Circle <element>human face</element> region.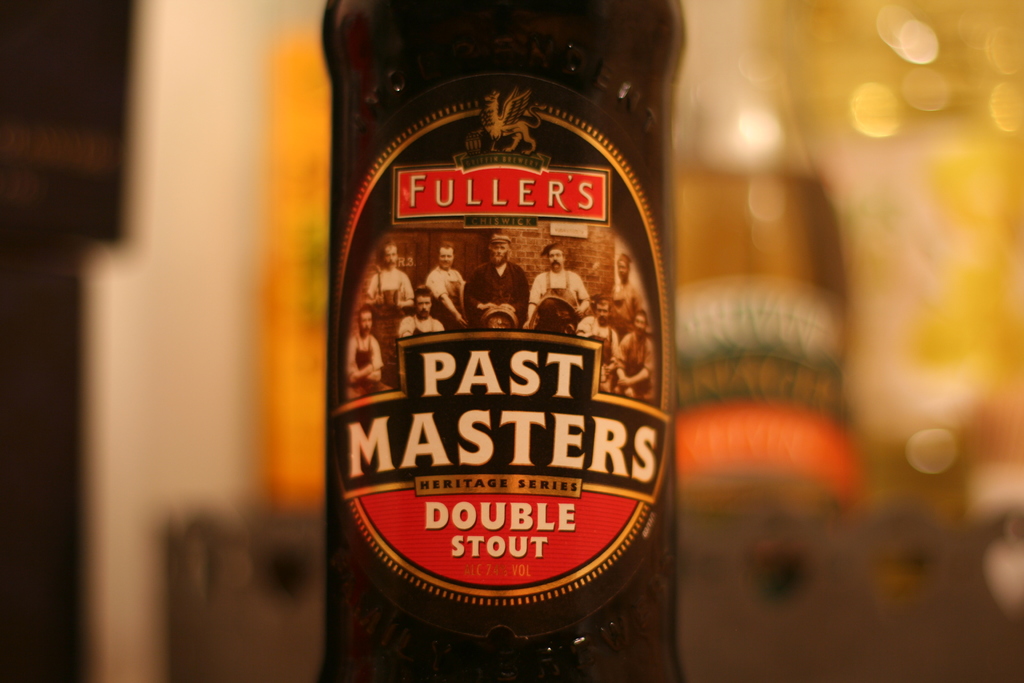
Region: (488, 315, 509, 327).
